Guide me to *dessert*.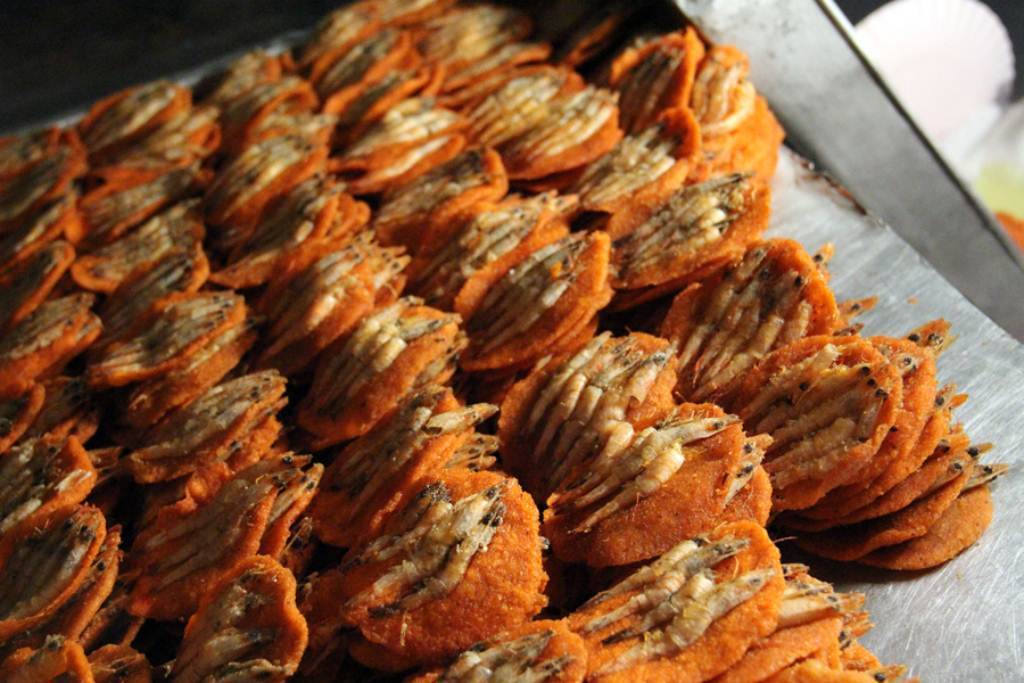
Guidance: l=157, t=97, r=224, b=167.
